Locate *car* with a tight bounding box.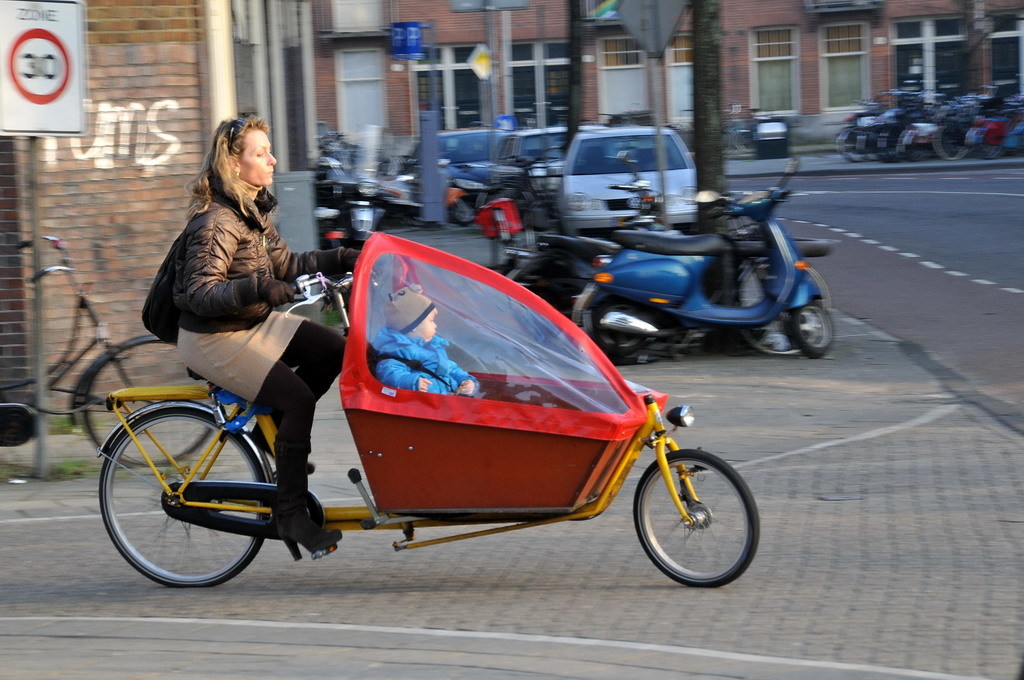
BBox(488, 122, 587, 228).
